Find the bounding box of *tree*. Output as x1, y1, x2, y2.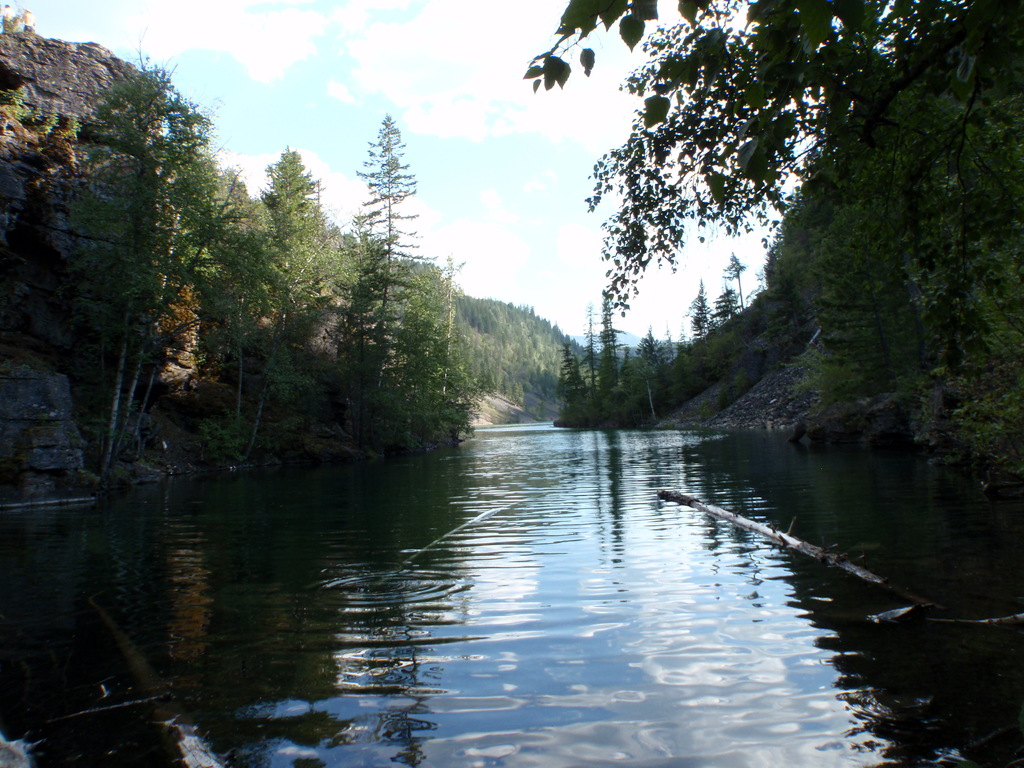
594, 294, 628, 385.
